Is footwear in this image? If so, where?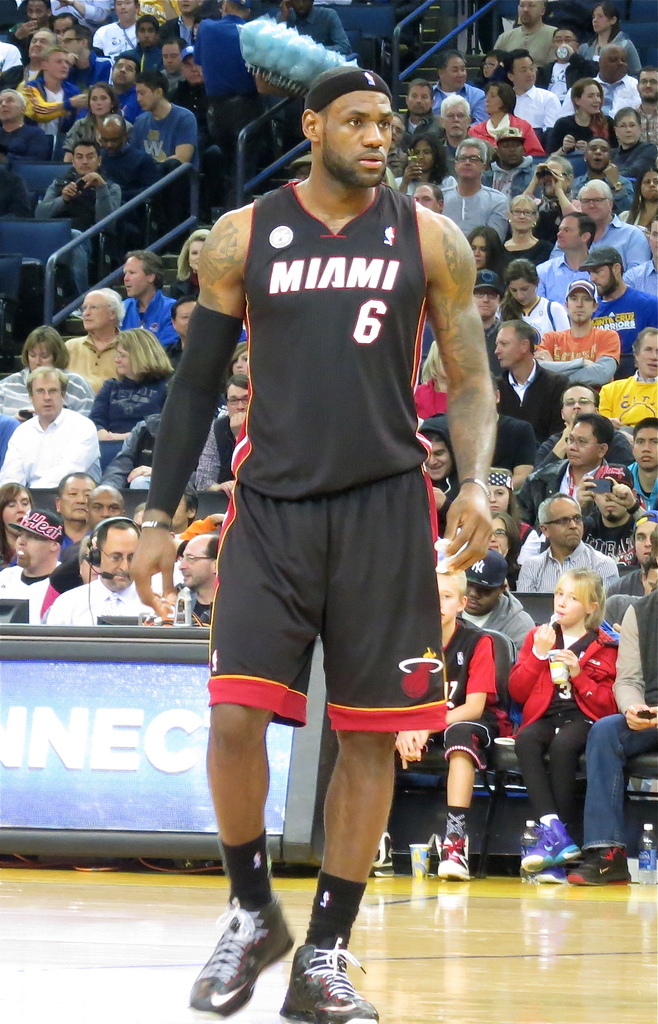
Yes, at [x1=361, y1=836, x2=399, y2=881].
